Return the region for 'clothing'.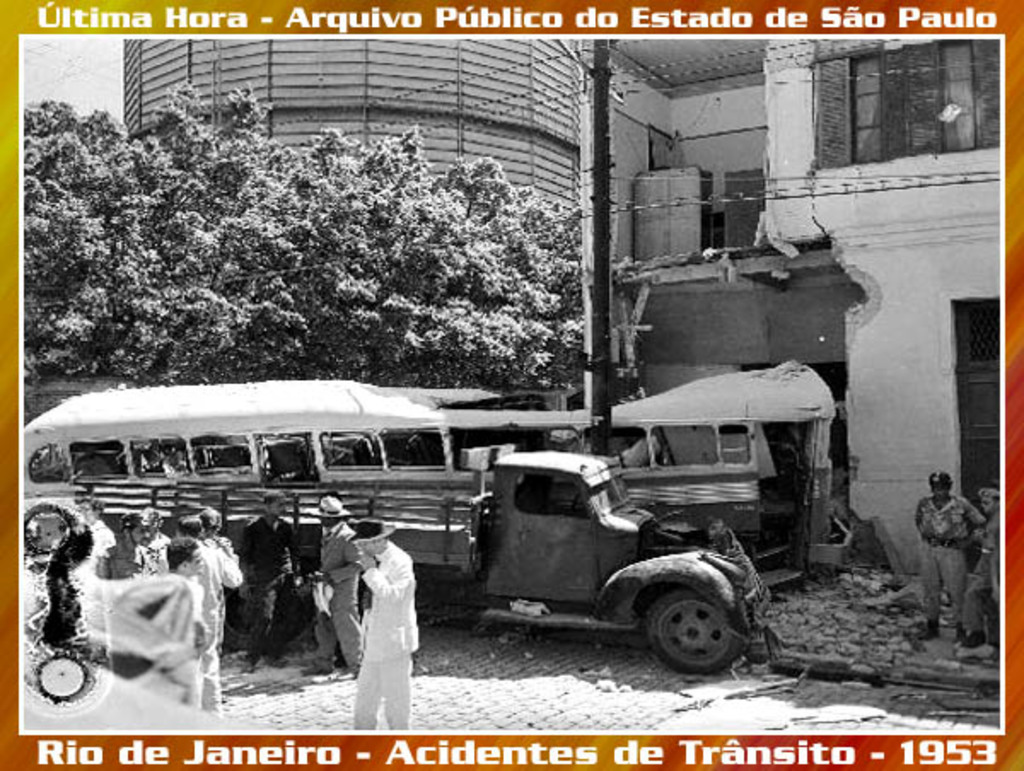
(244,517,299,655).
